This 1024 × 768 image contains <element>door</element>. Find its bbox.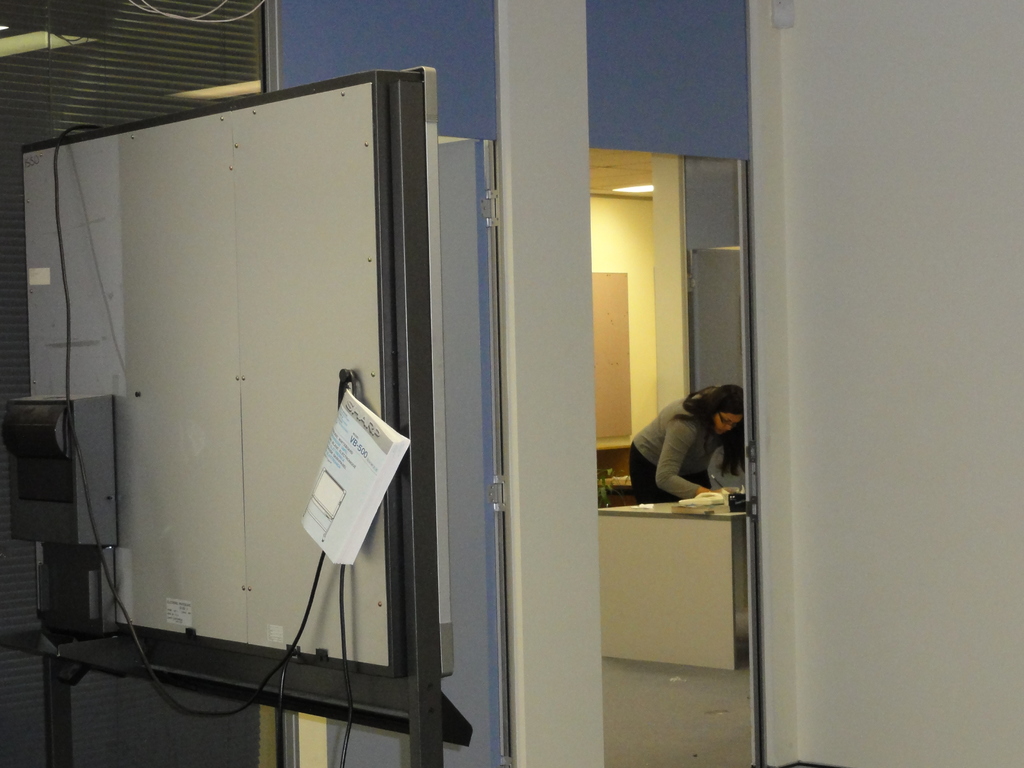
499,0,607,767.
